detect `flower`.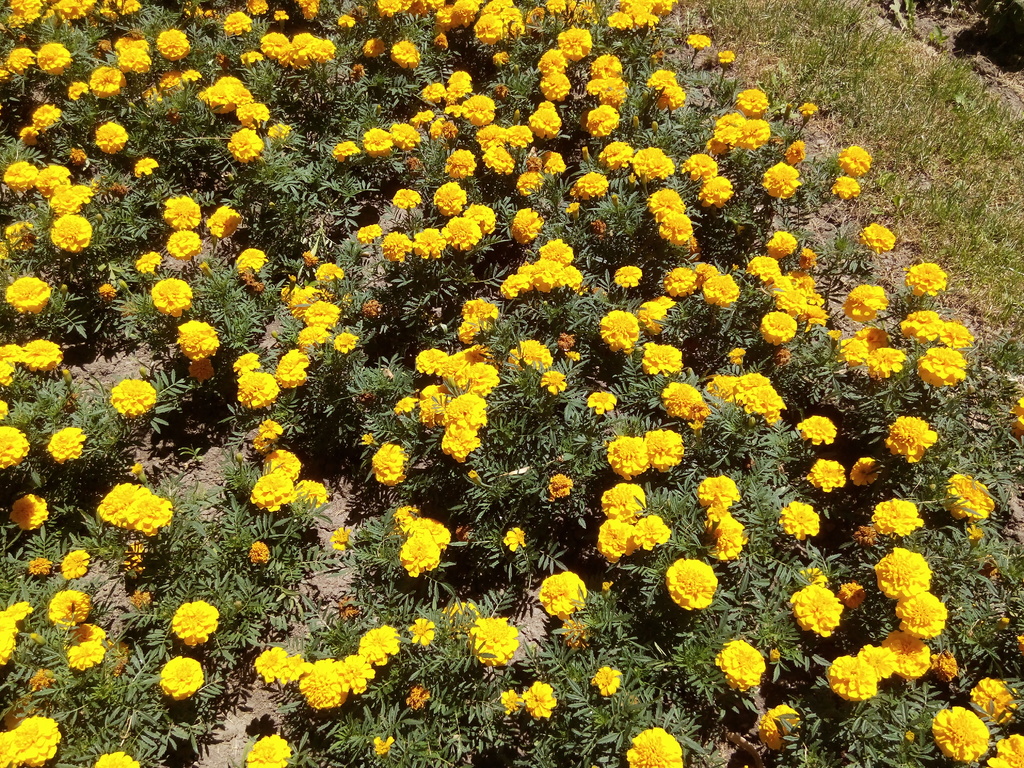
Detected at rect(698, 271, 747, 311).
